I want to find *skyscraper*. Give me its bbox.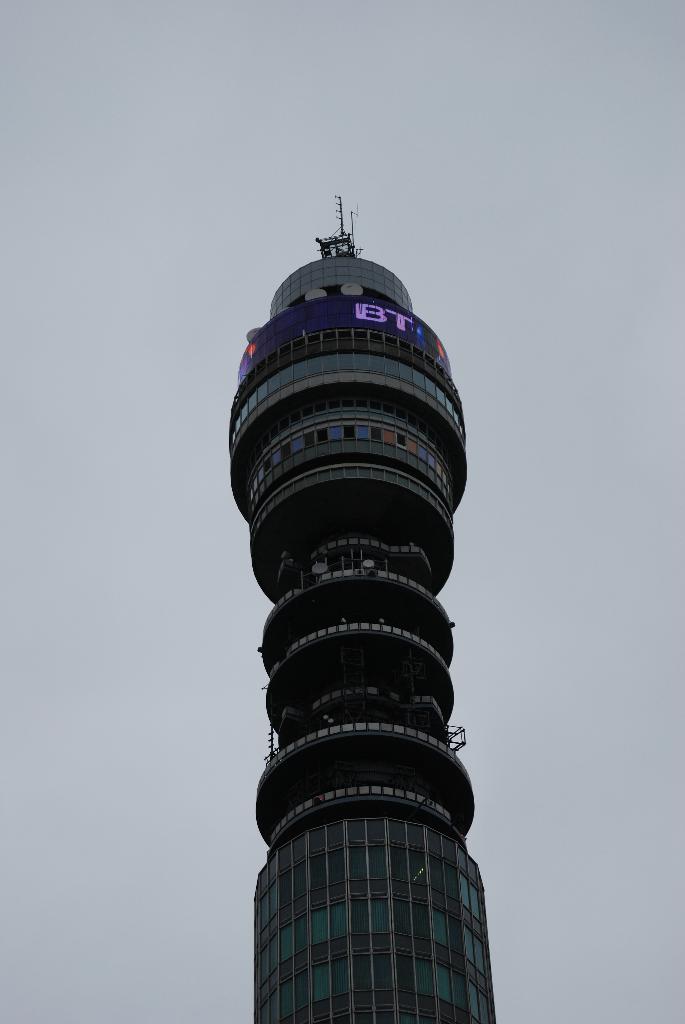
BBox(209, 139, 503, 1023).
